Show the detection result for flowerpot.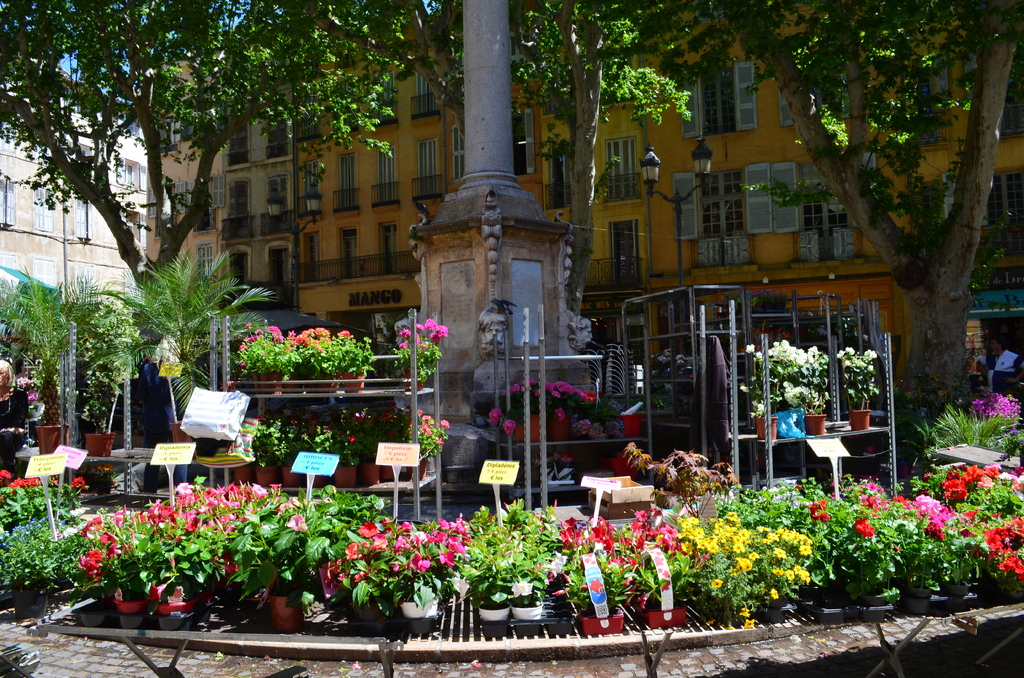
select_region(755, 415, 777, 440).
